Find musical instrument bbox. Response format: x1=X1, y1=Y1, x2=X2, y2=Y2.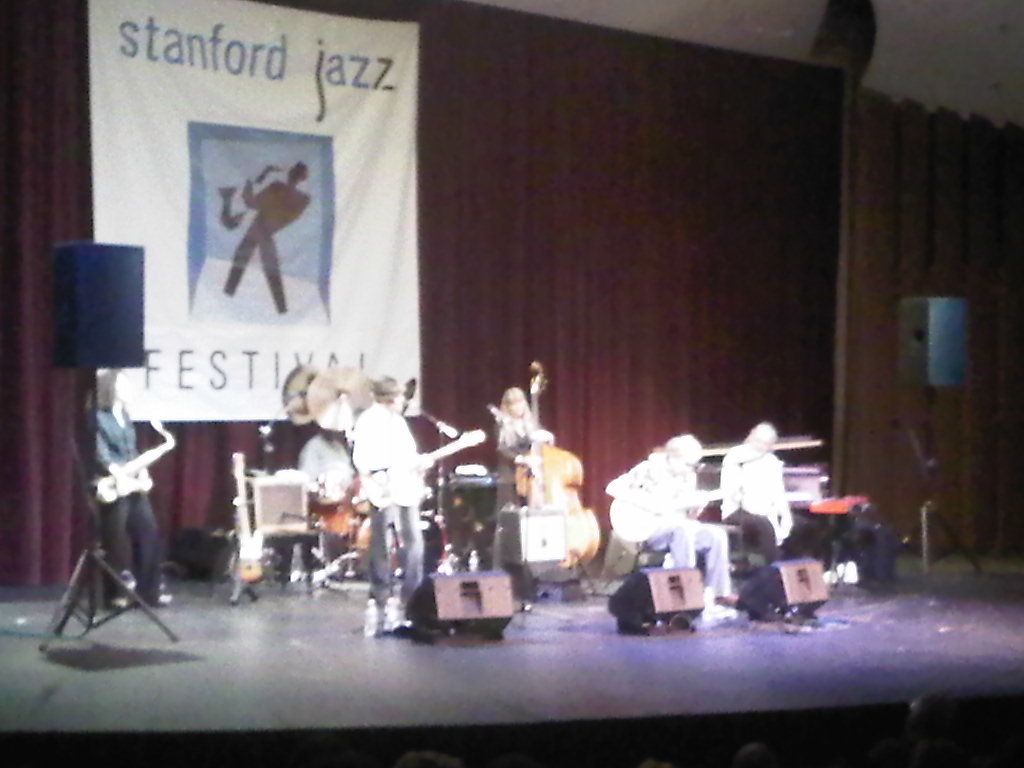
x1=729, y1=485, x2=888, y2=521.
